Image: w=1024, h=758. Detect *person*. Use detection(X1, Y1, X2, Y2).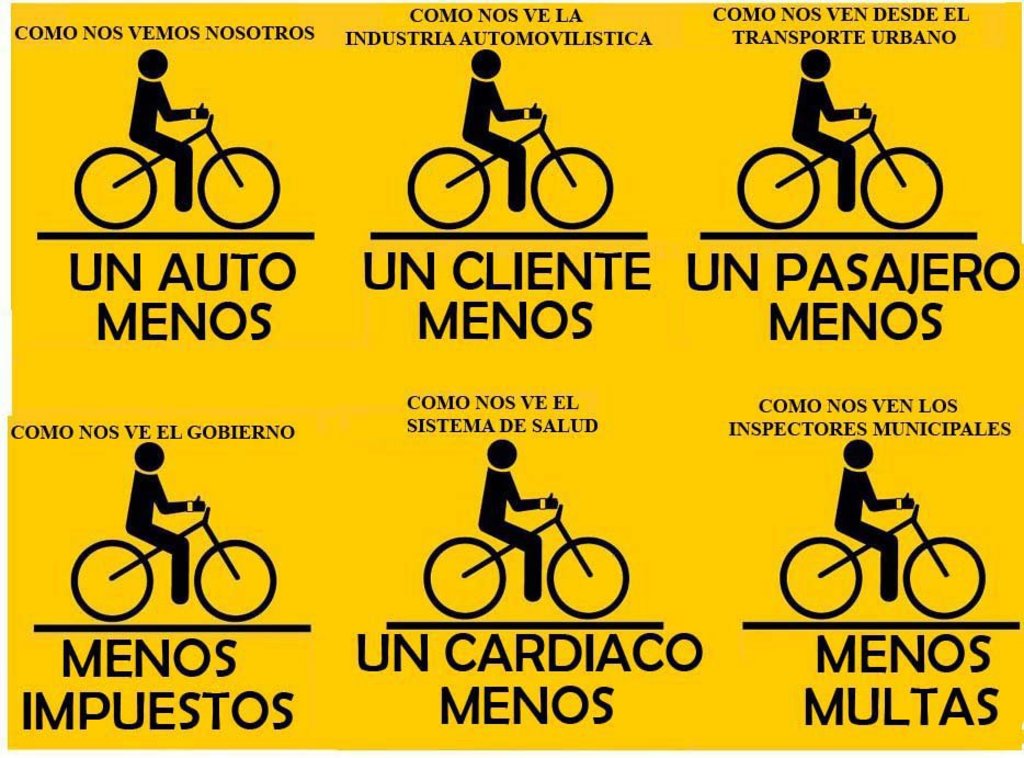
detection(128, 44, 213, 211).
